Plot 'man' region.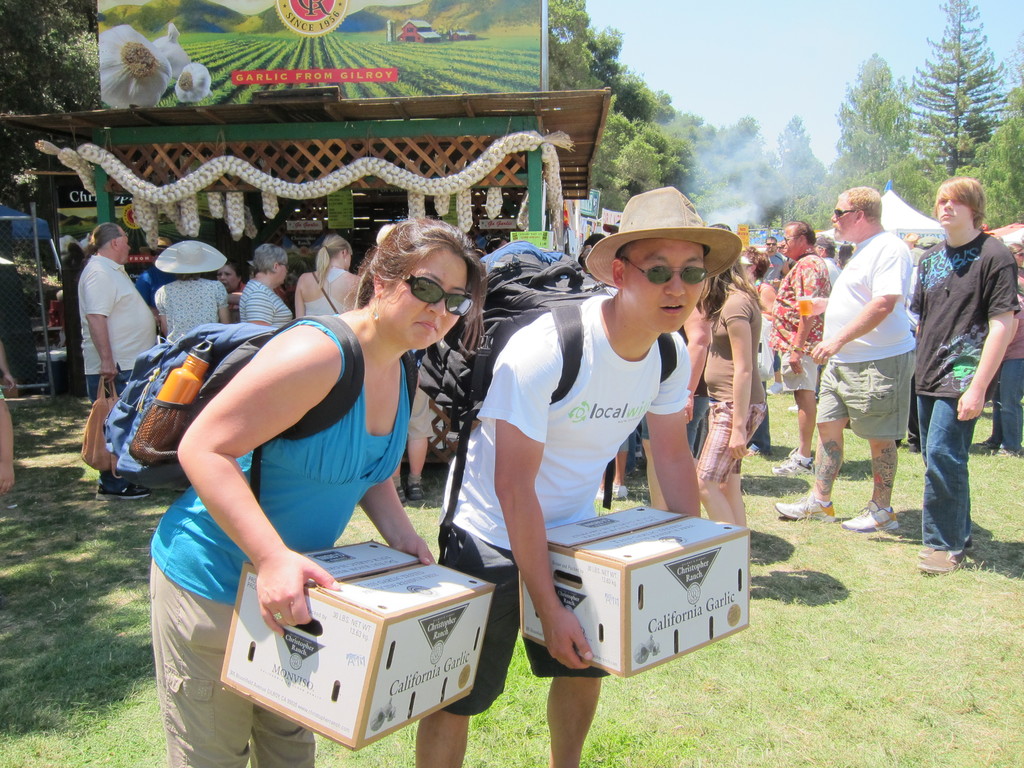
Plotted at <region>411, 184, 735, 767</region>.
